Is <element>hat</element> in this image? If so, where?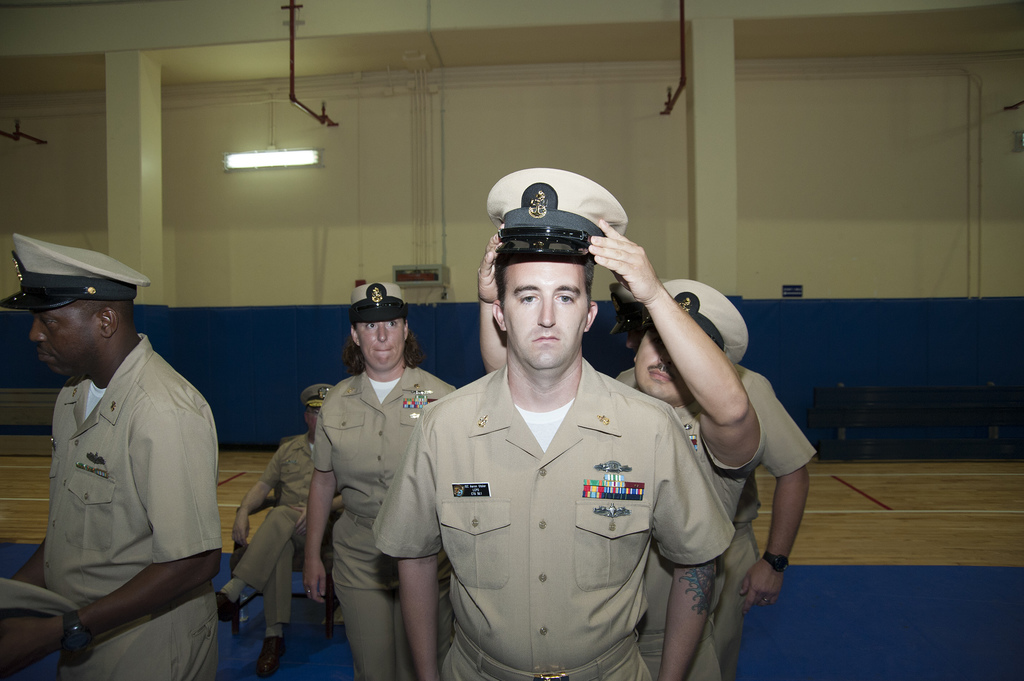
Yes, at box(304, 382, 339, 408).
